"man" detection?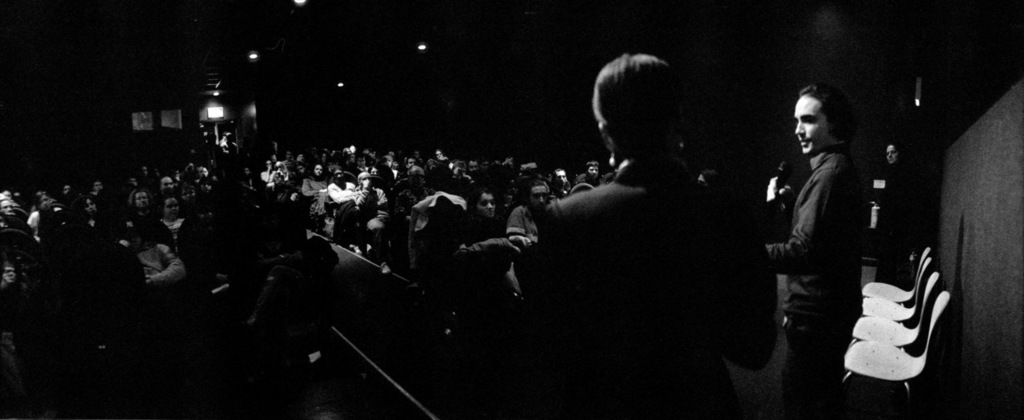
[x1=300, y1=165, x2=329, y2=230]
